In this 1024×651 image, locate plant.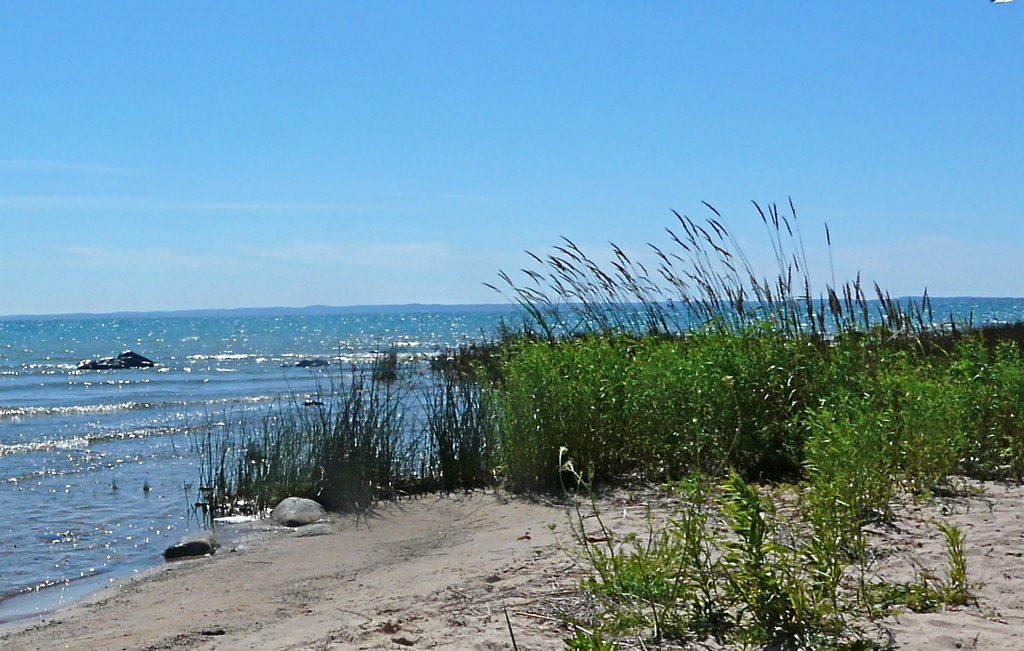
Bounding box: 793,237,909,500.
